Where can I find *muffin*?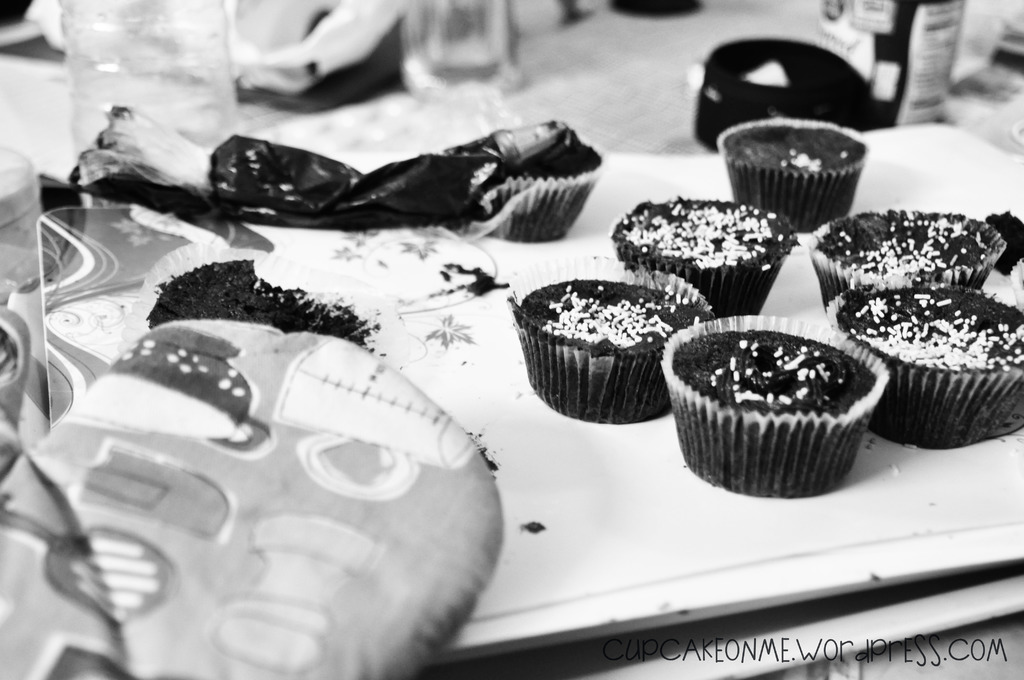
You can find it at (672,321,893,504).
